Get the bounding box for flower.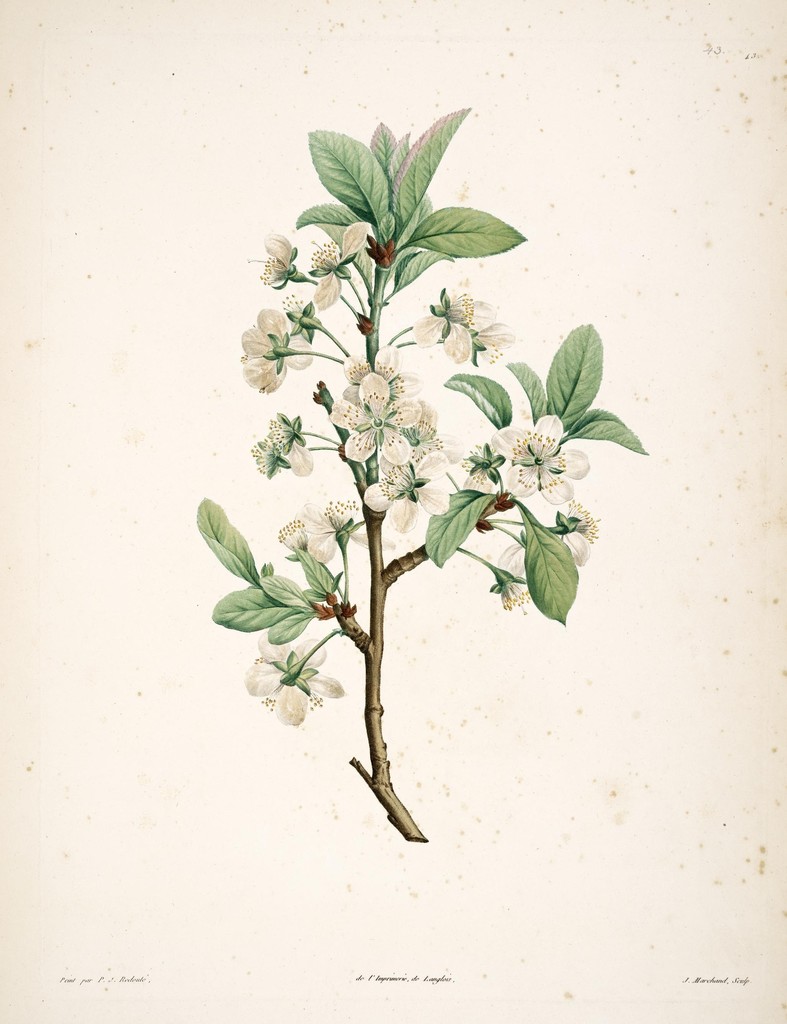
280:496:366:566.
